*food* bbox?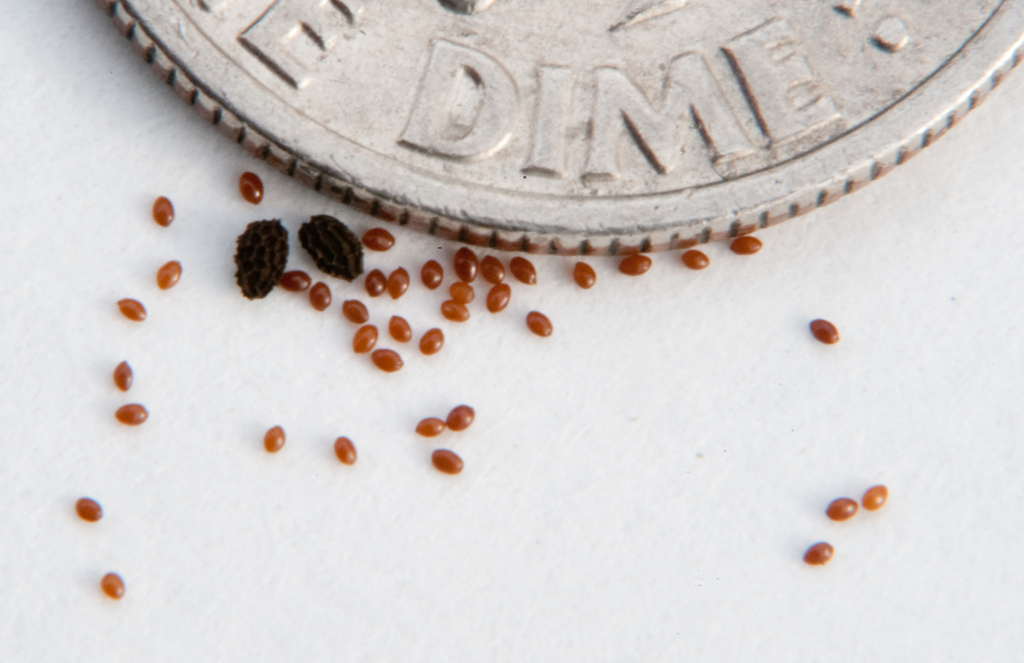
<bbox>340, 301, 372, 326</bbox>
